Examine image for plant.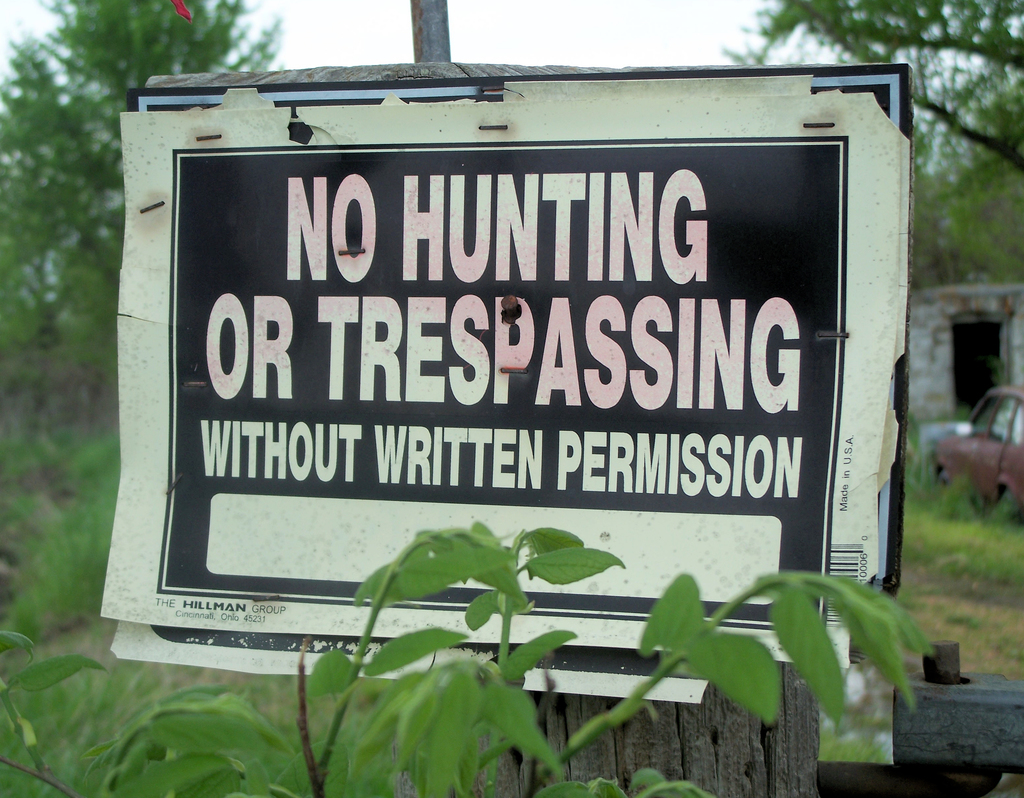
Examination result: x1=0 y1=518 x2=930 y2=797.
